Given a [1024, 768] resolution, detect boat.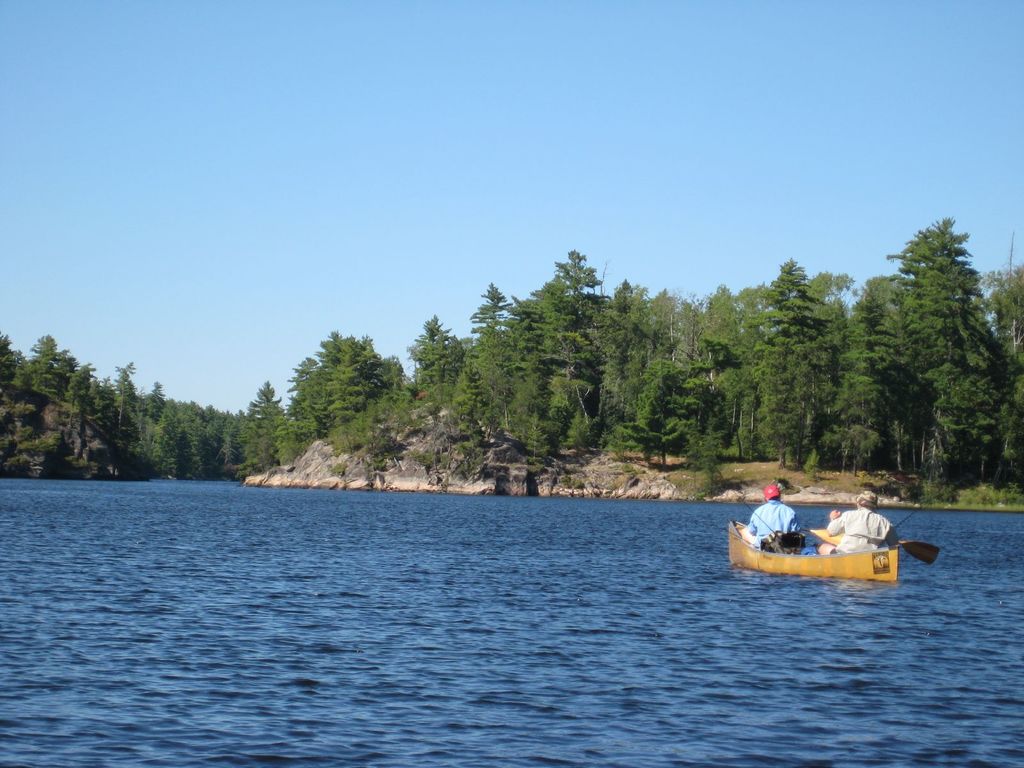
bbox=(737, 492, 876, 583).
